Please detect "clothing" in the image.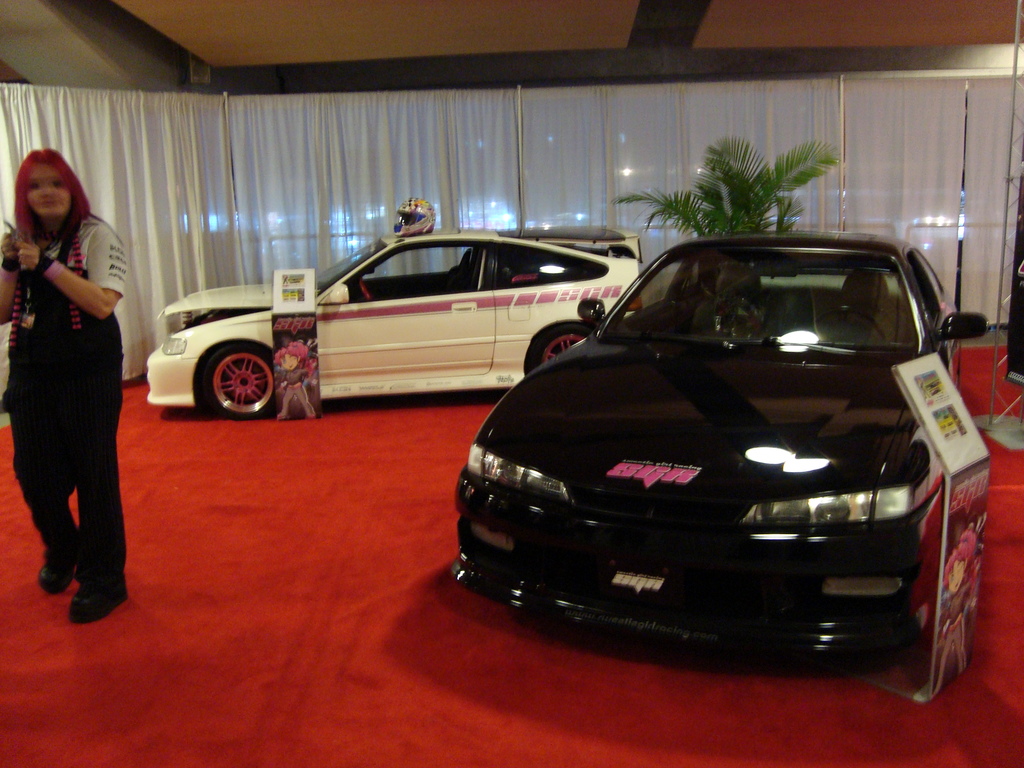
(x1=10, y1=174, x2=131, y2=572).
